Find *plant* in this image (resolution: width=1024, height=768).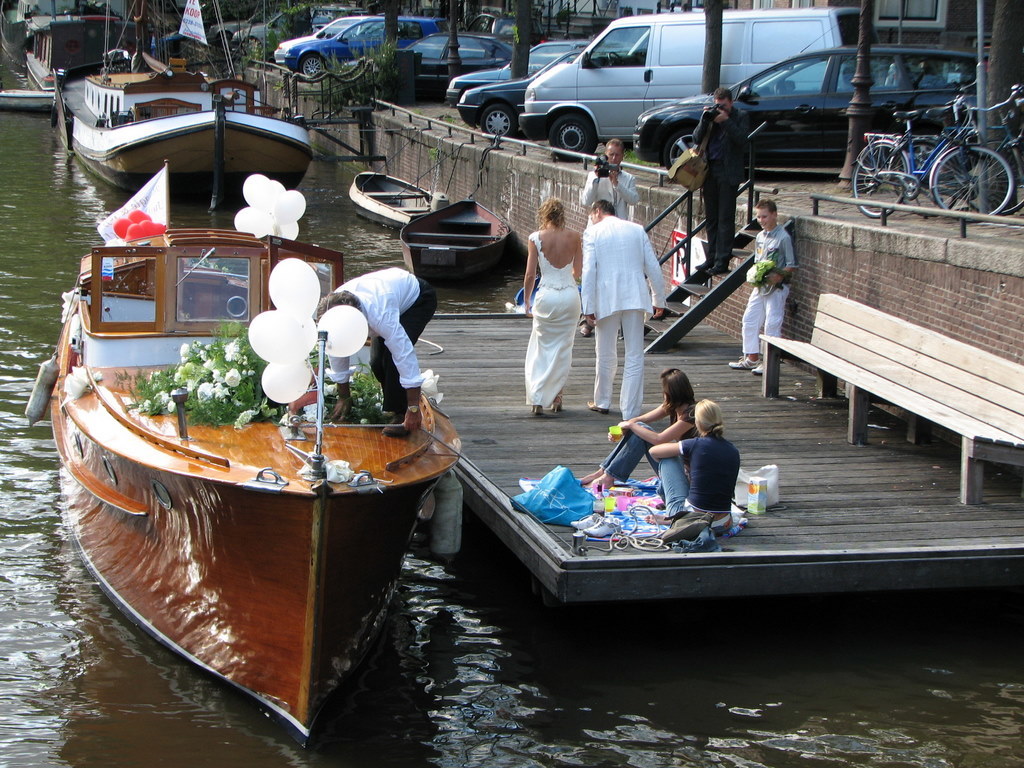
pyautogui.locateOnScreen(164, 0, 315, 91).
